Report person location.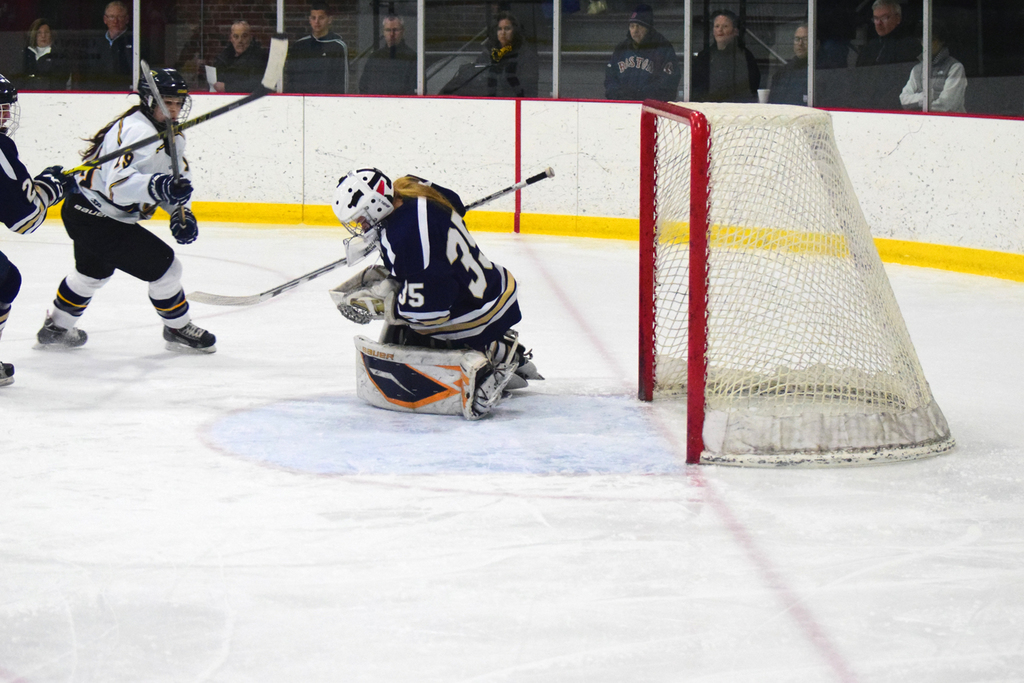
Report: 285/5/352/96.
